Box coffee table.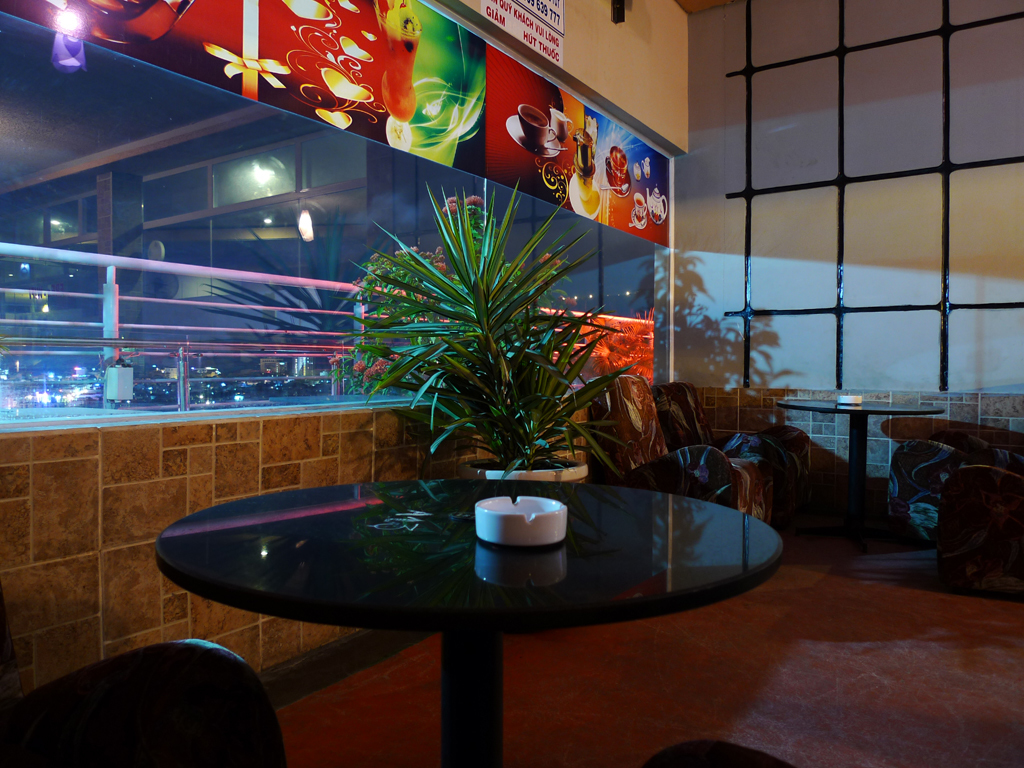
l=185, t=452, r=787, b=738.
